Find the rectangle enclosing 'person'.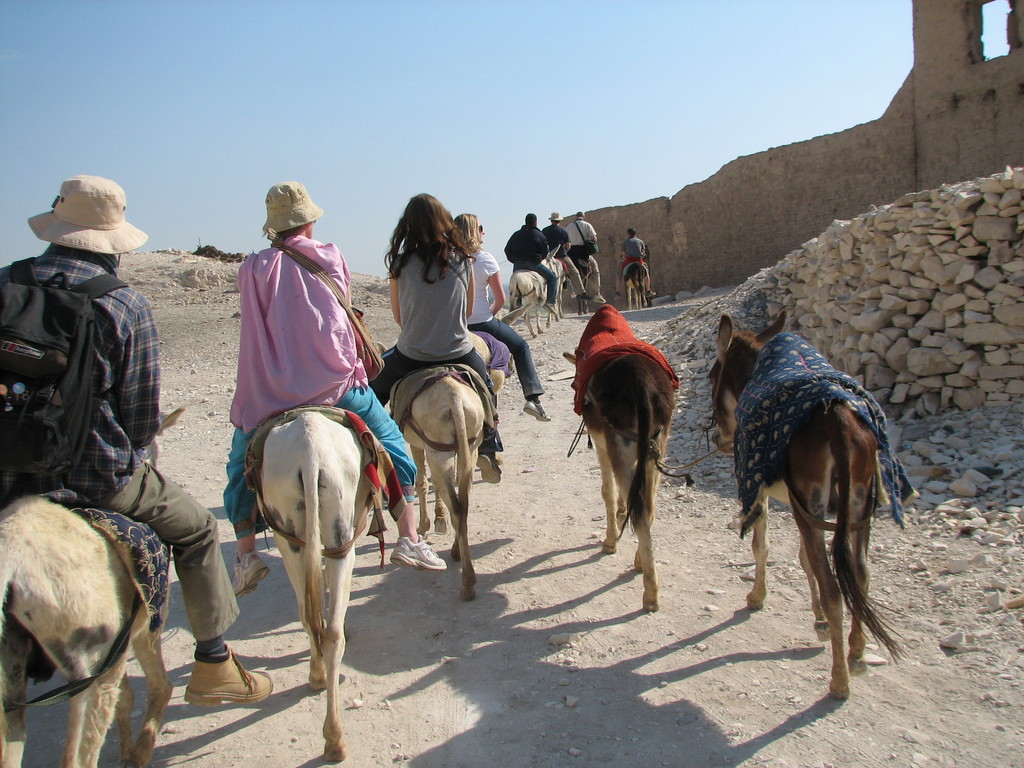
pyautogui.locateOnScreen(559, 211, 611, 306).
